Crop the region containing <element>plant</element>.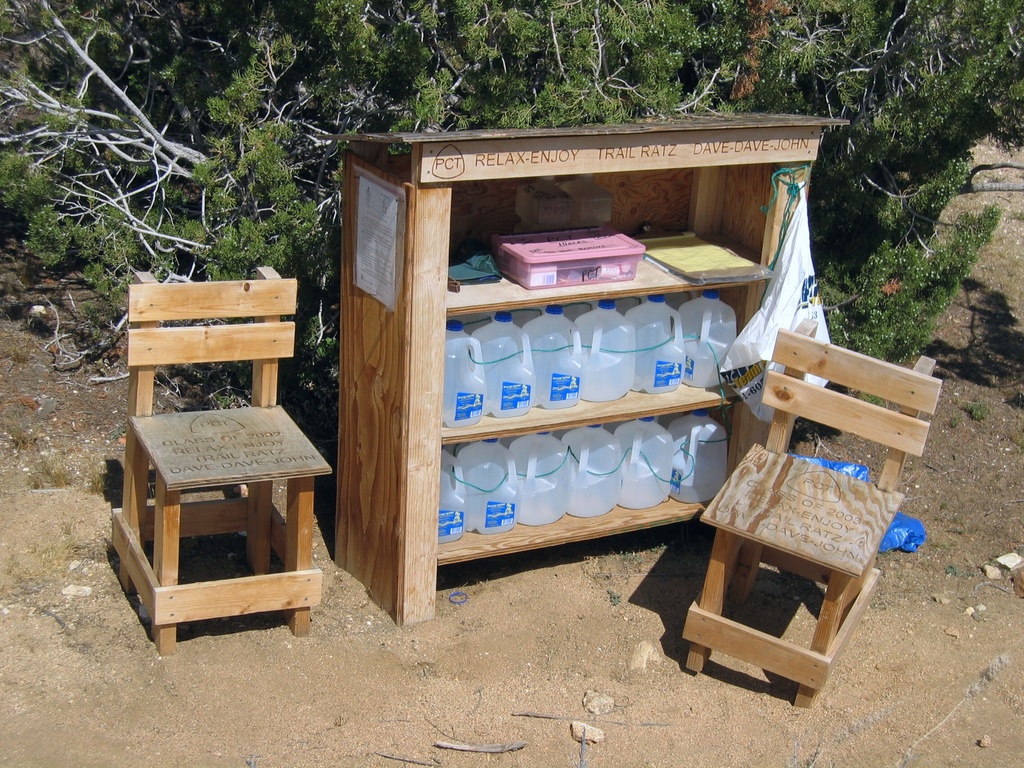
Crop region: {"left": 798, "top": 40, "right": 1016, "bottom": 396}.
